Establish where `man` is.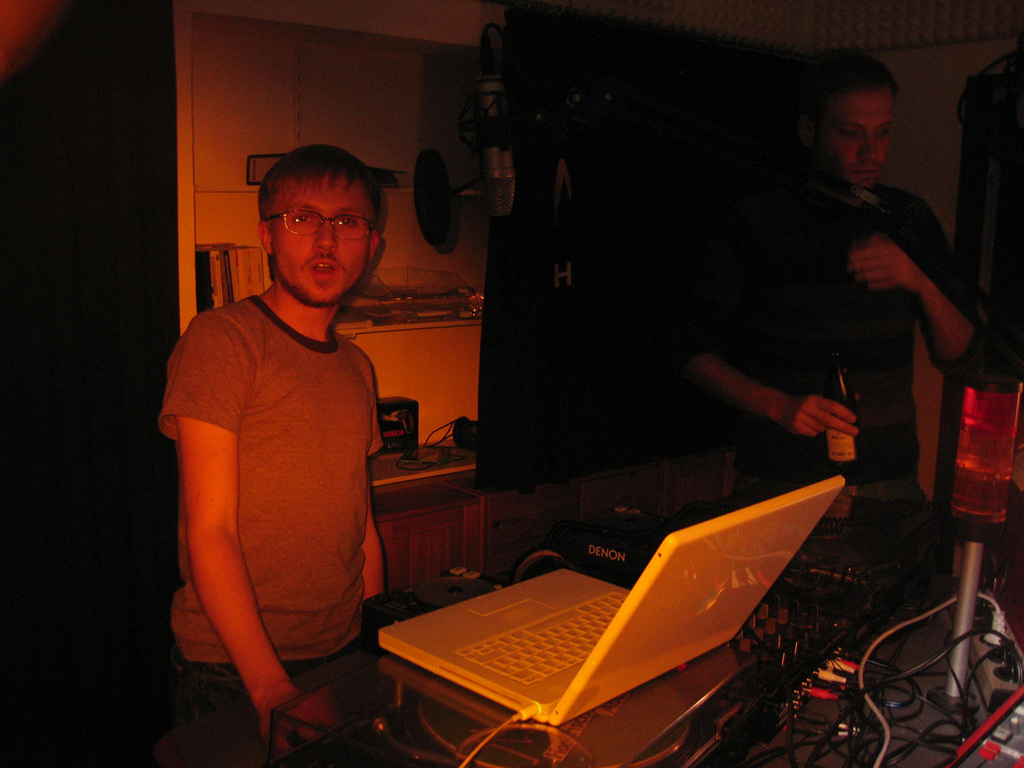
Established at bbox=(159, 143, 386, 743).
